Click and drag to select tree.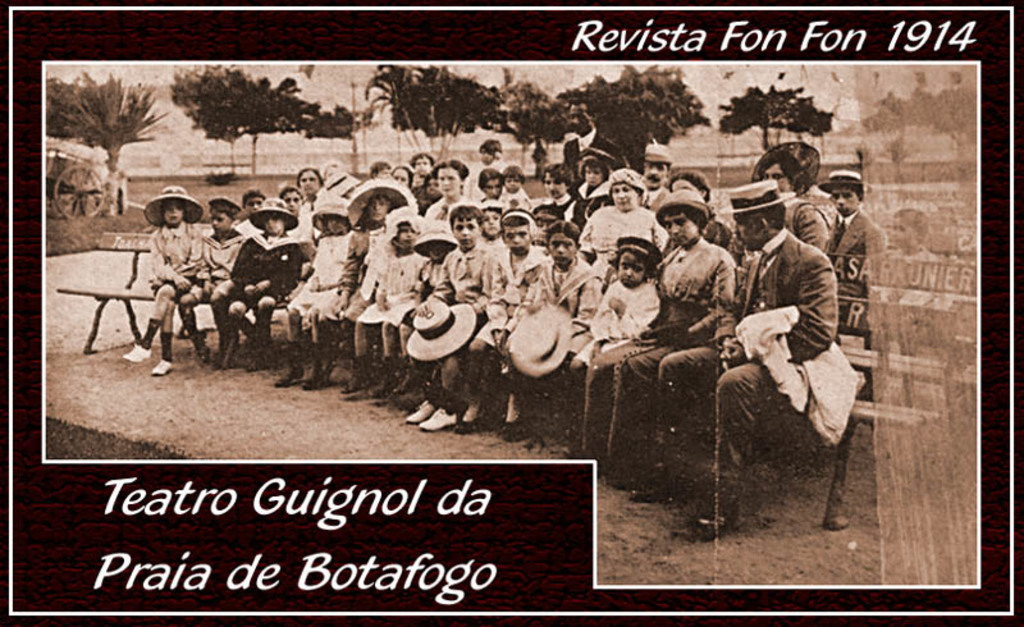
Selection: locate(575, 73, 699, 179).
